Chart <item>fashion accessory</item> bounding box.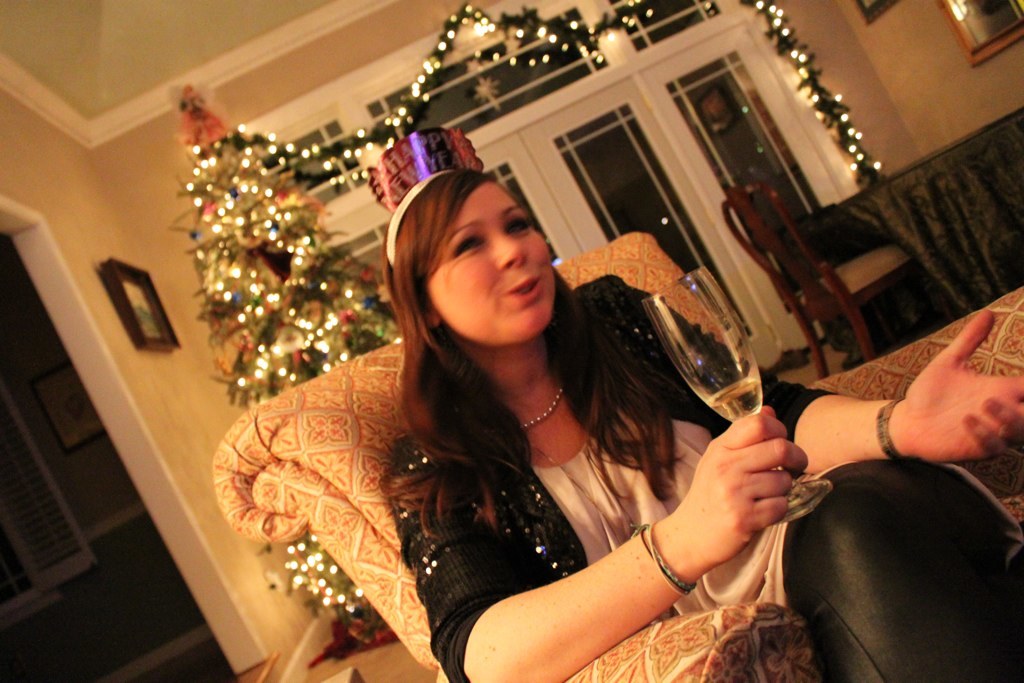
Charted: rect(517, 380, 560, 431).
